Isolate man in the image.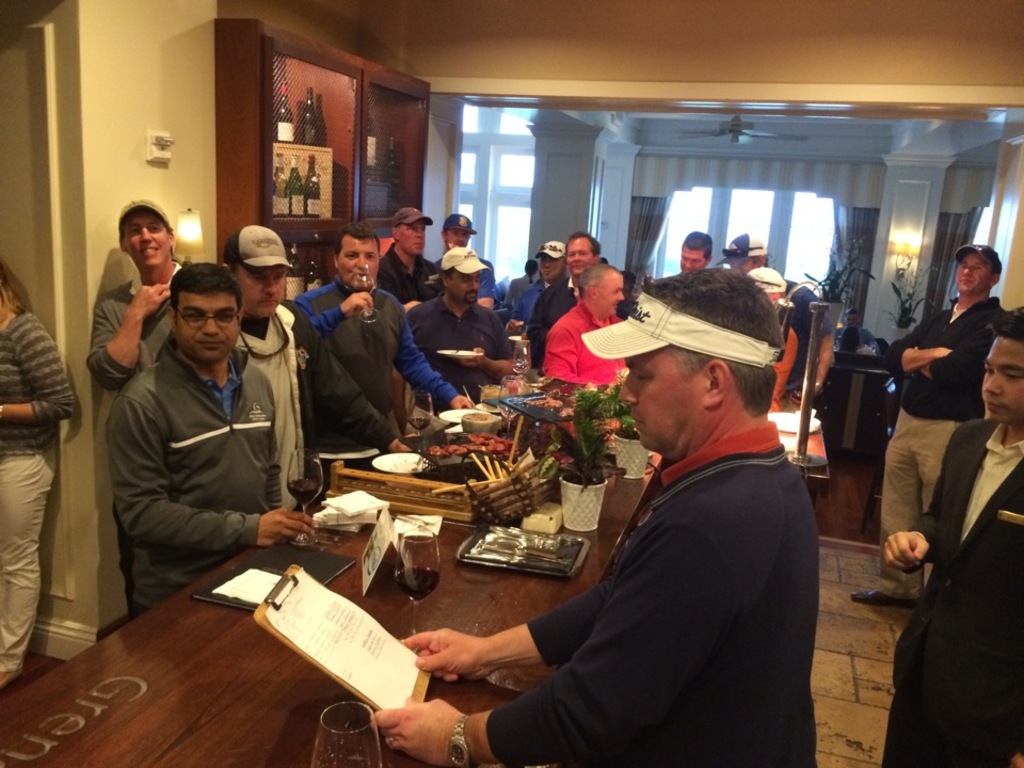
Isolated region: (left=213, top=222, right=419, bottom=513).
